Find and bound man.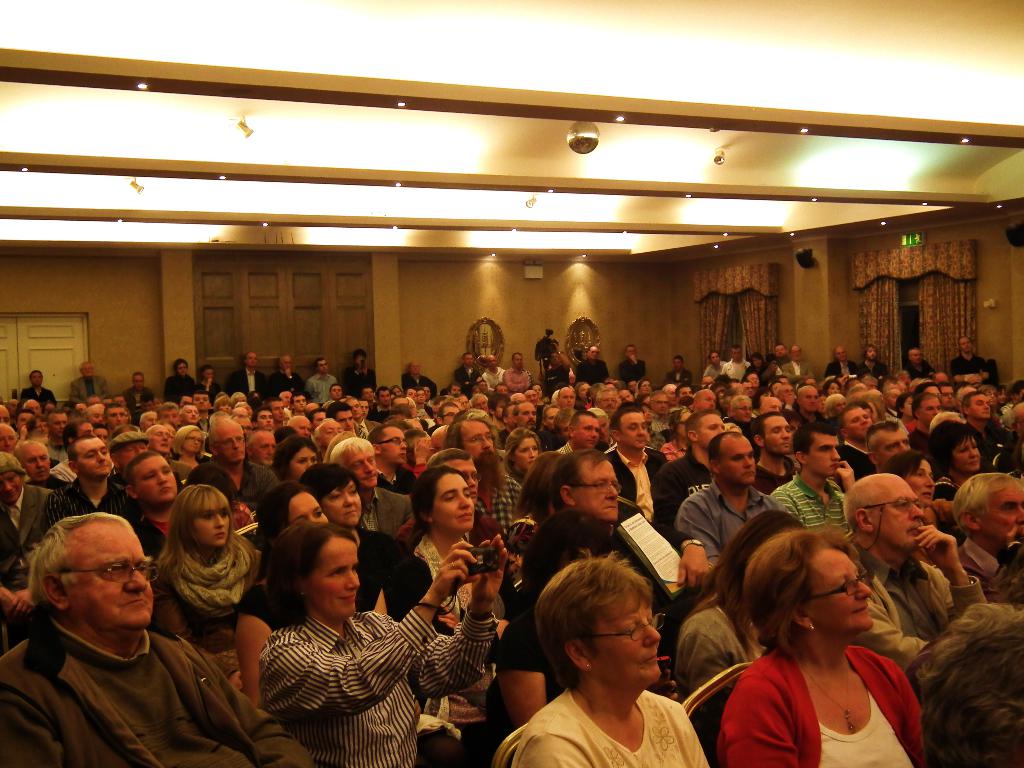
Bound: <box>0,499,337,767</box>.
